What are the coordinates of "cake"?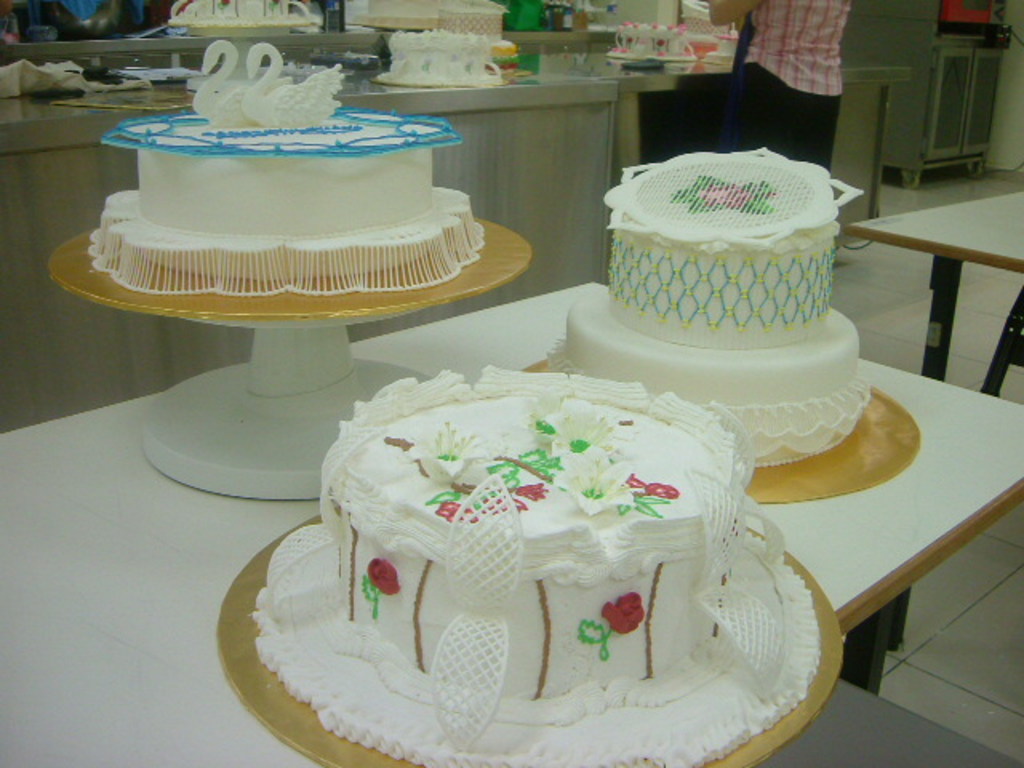
left=86, top=42, right=483, bottom=294.
